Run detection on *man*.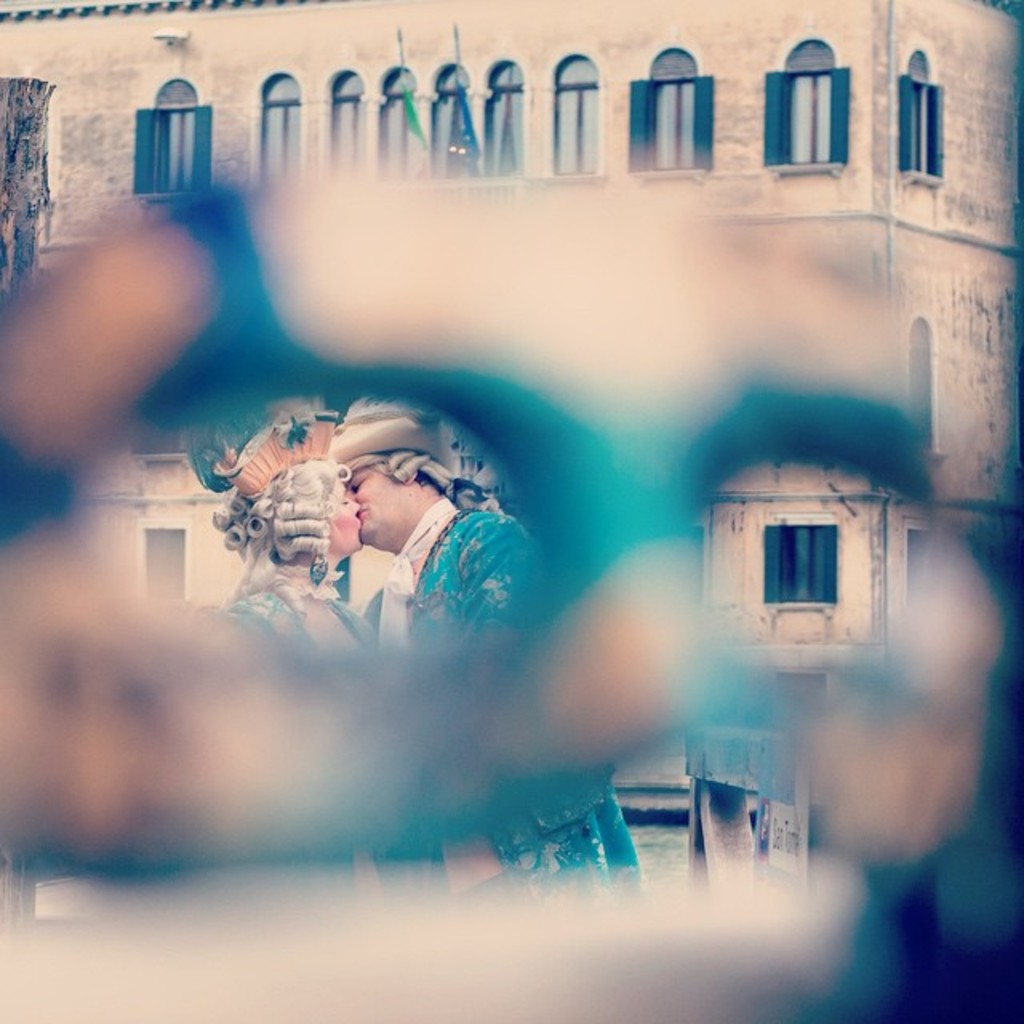
Result: bbox=[256, 422, 549, 654].
